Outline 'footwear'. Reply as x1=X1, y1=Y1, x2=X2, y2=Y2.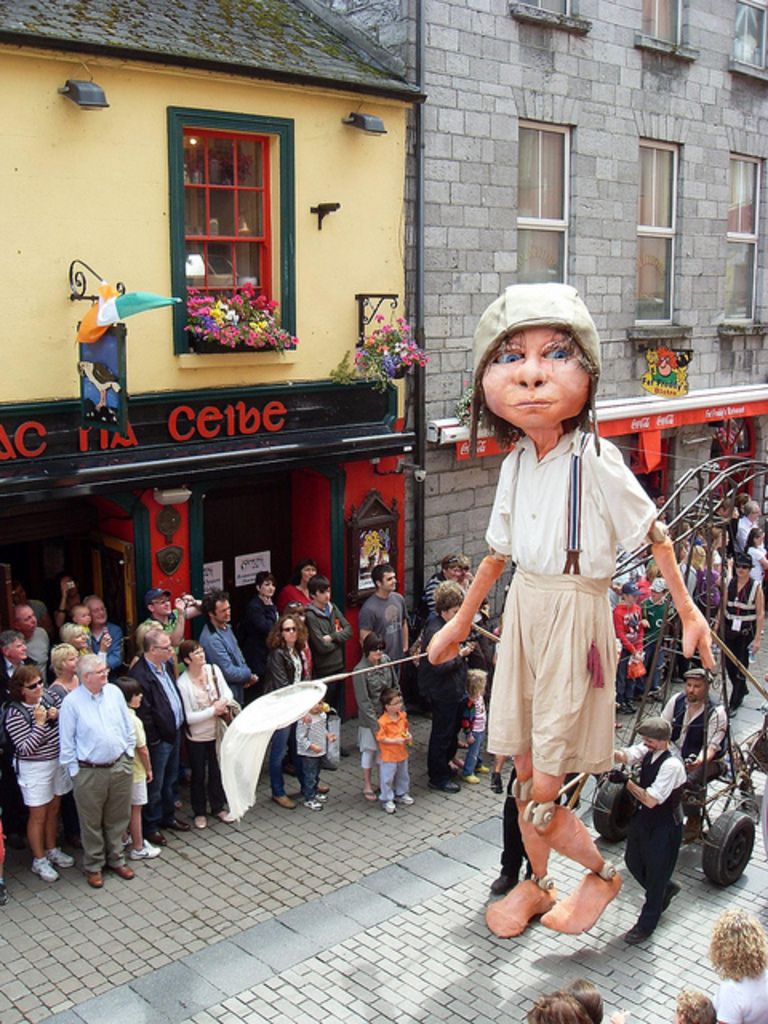
x1=627, y1=915, x2=646, y2=939.
